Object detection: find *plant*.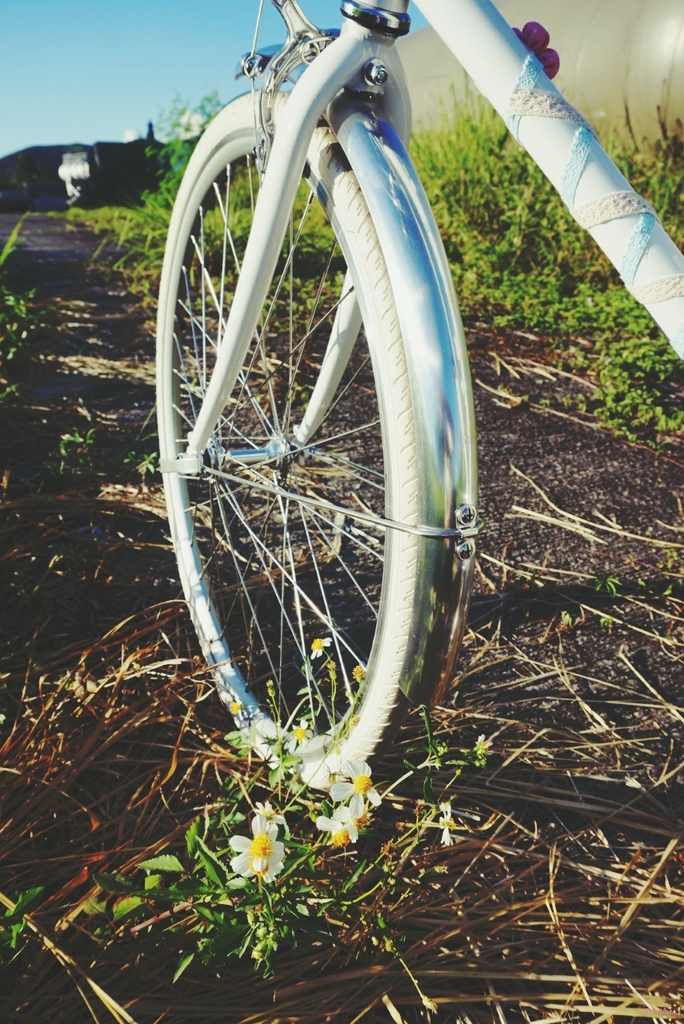
select_region(0, 623, 502, 989).
